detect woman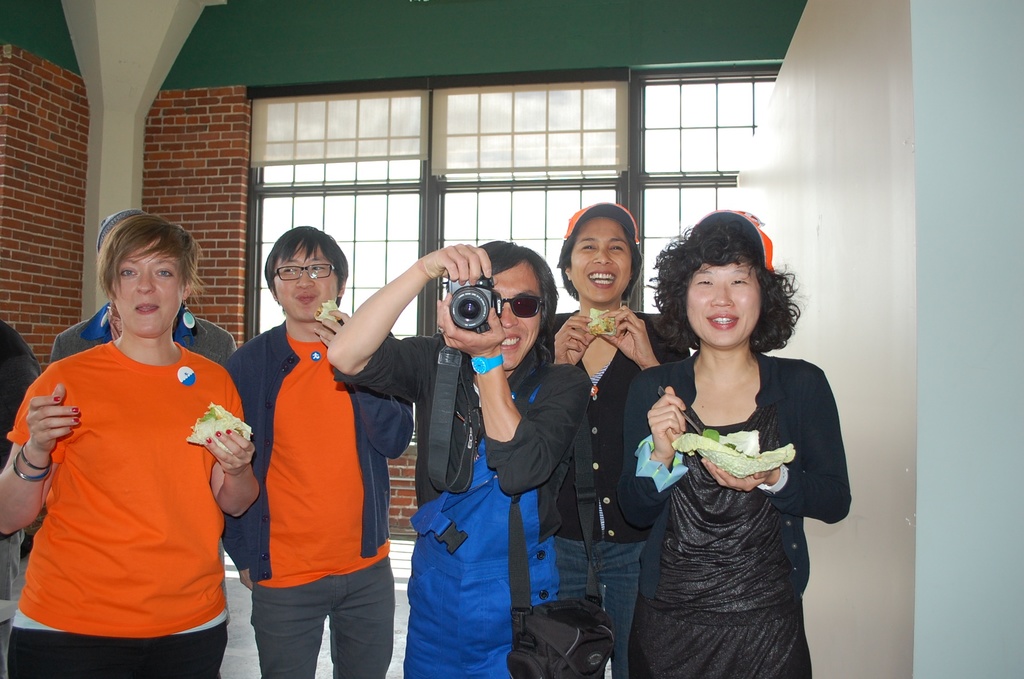
<bbox>0, 208, 278, 678</bbox>
